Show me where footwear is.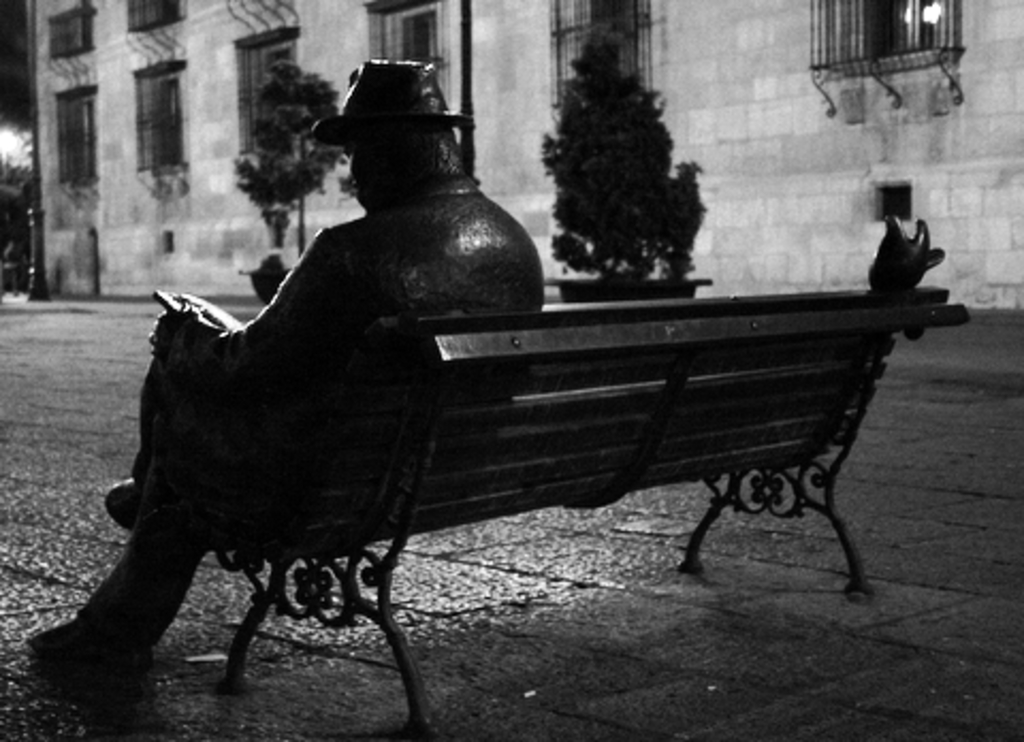
footwear is at left=107, top=475, right=139, bottom=531.
